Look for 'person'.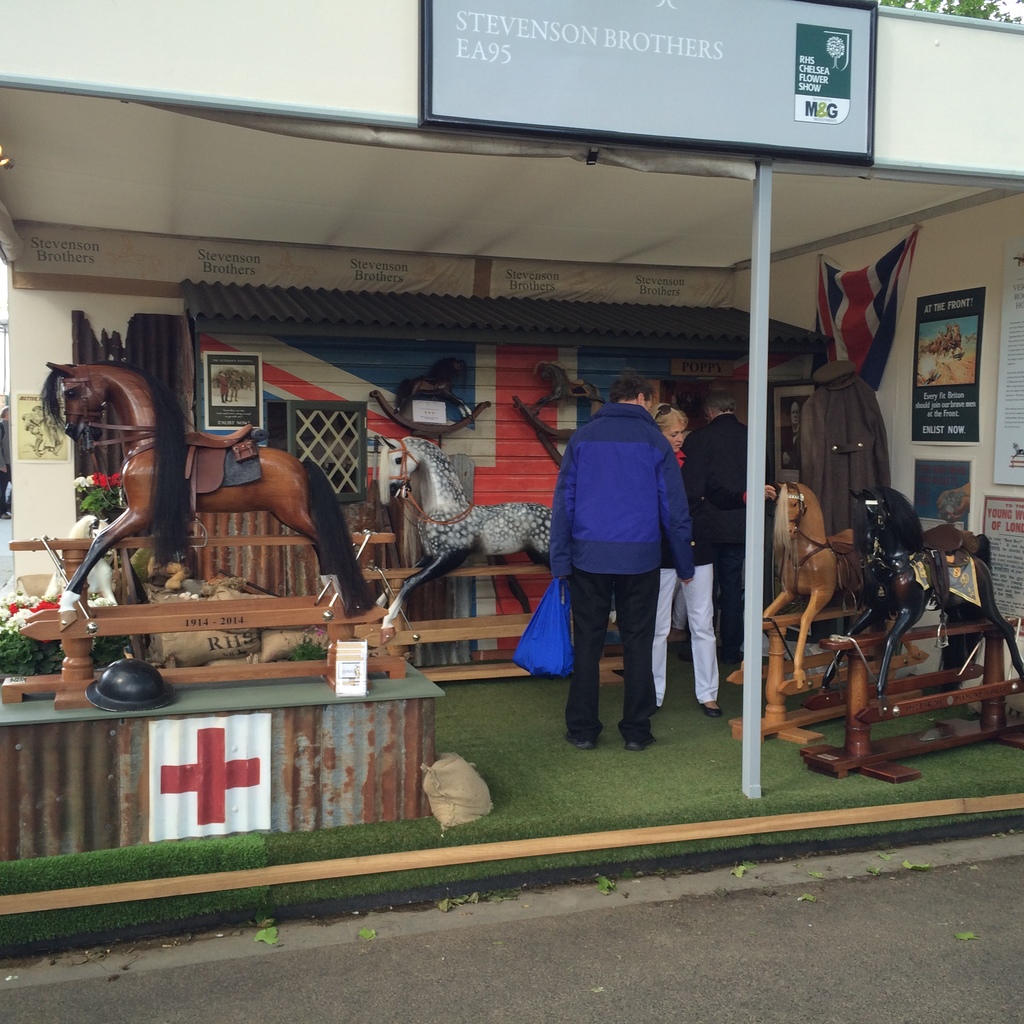
Found: {"x1": 684, "y1": 400, "x2": 749, "y2": 652}.
